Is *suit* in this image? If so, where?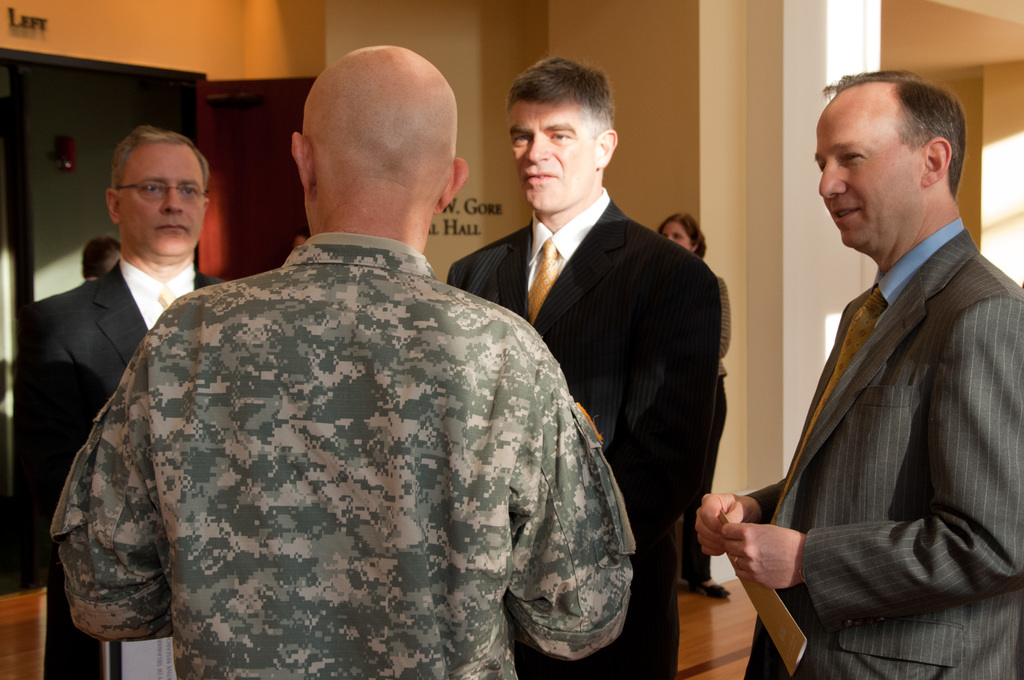
Yes, at 445/188/717/679.
